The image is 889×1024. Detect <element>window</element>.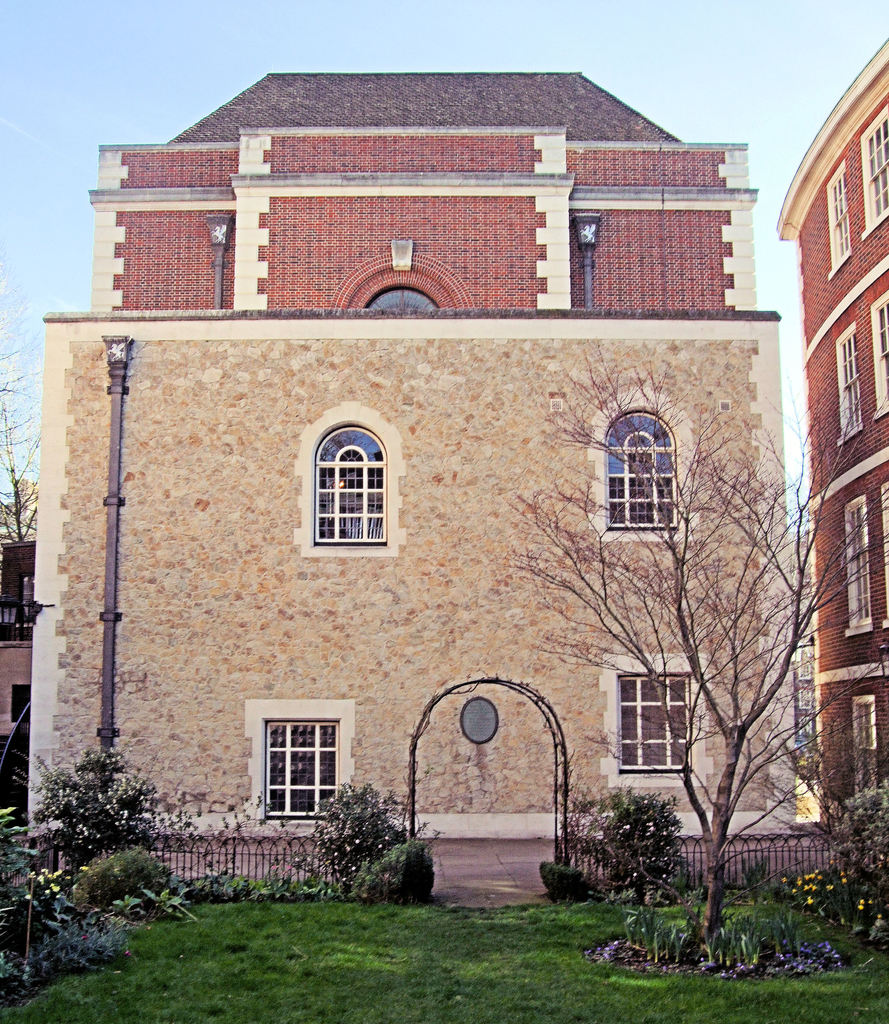
Detection: 316 416 387 547.
